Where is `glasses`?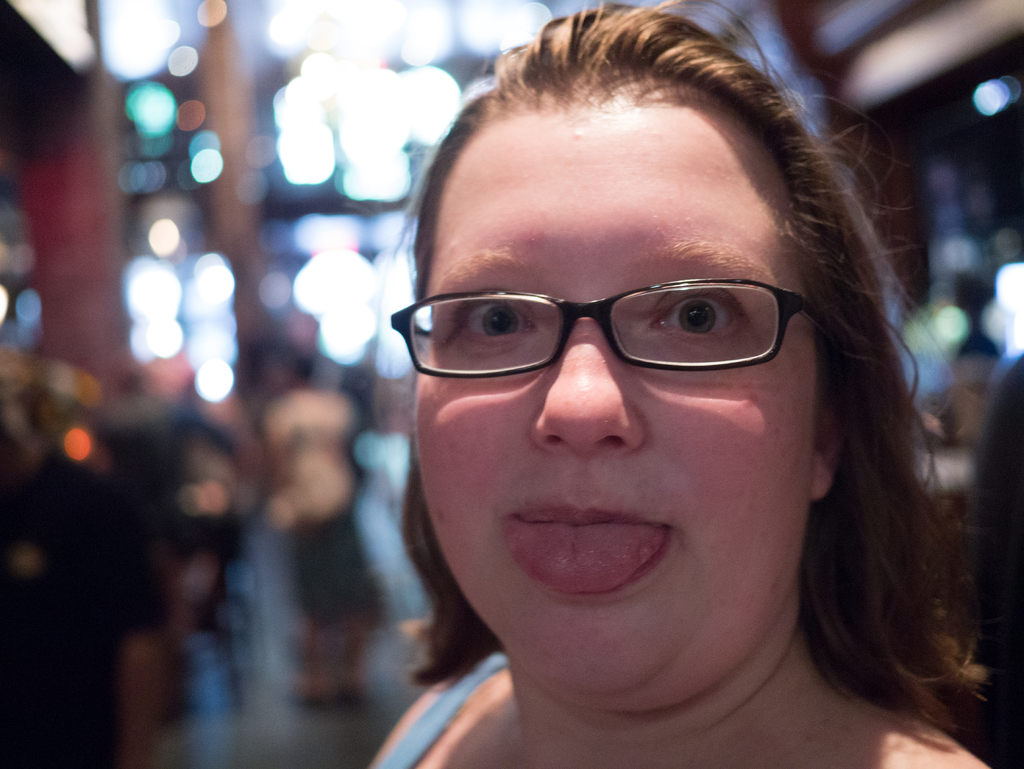
{"left": 399, "top": 254, "right": 822, "bottom": 406}.
